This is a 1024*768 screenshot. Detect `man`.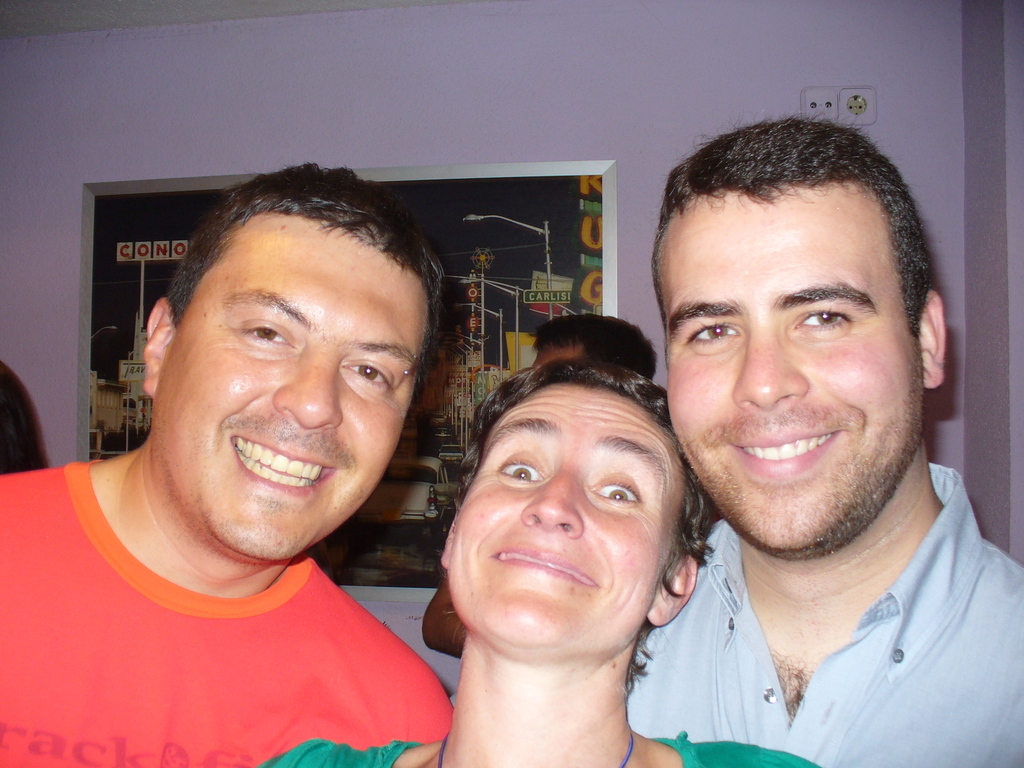
[x1=627, y1=115, x2=1023, y2=767].
